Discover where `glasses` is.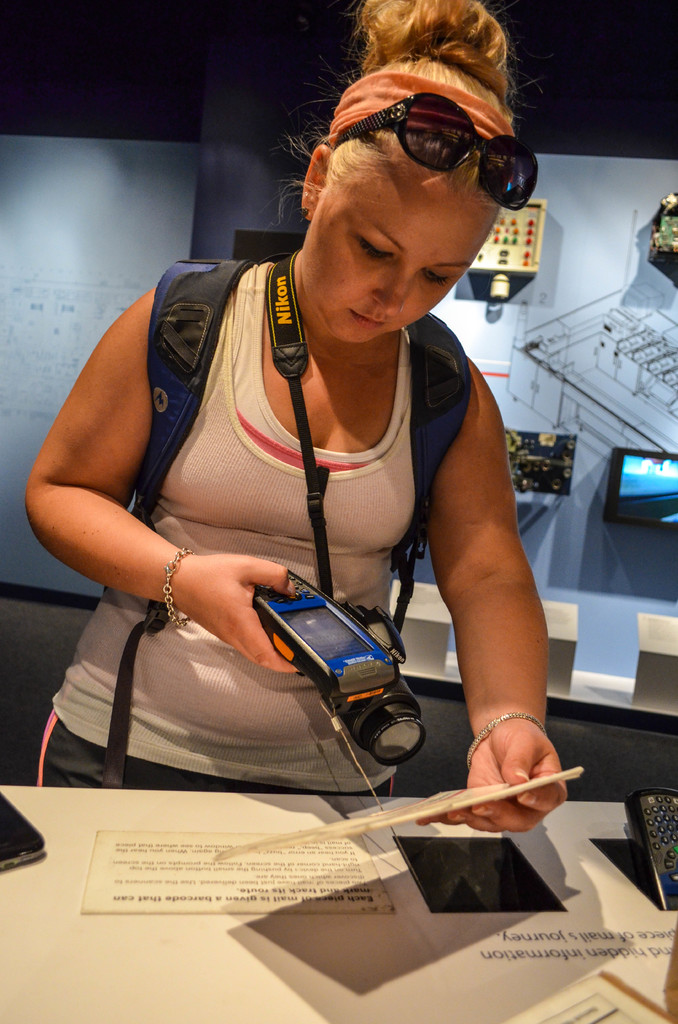
Discovered at {"x1": 327, "y1": 87, "x2": 538, "y2": 213}.
